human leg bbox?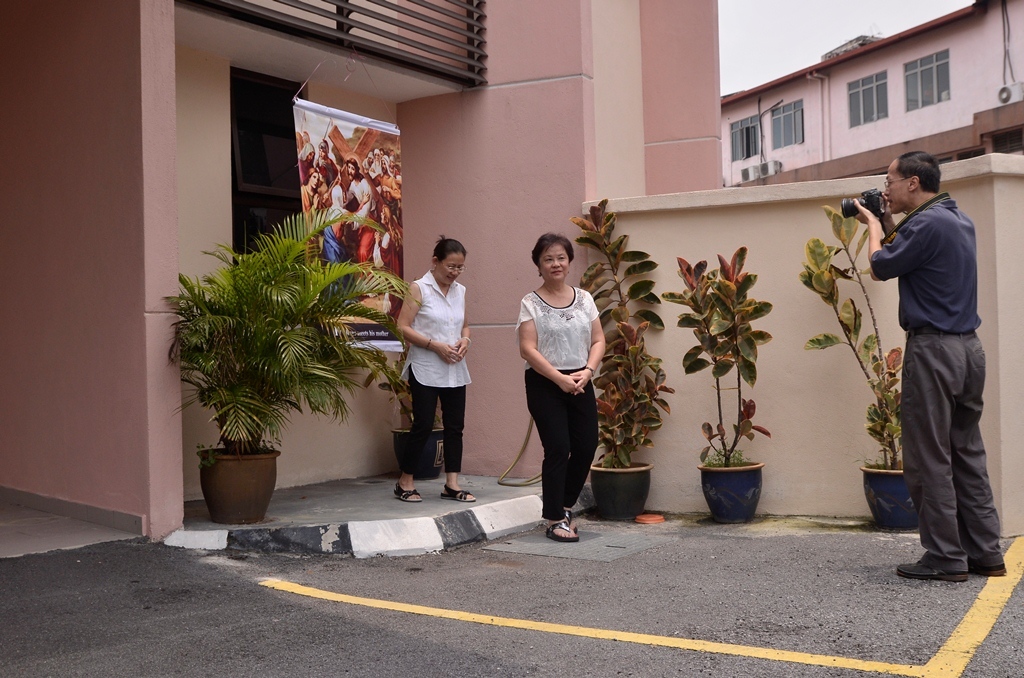
[891, 325, 1006, 577]
